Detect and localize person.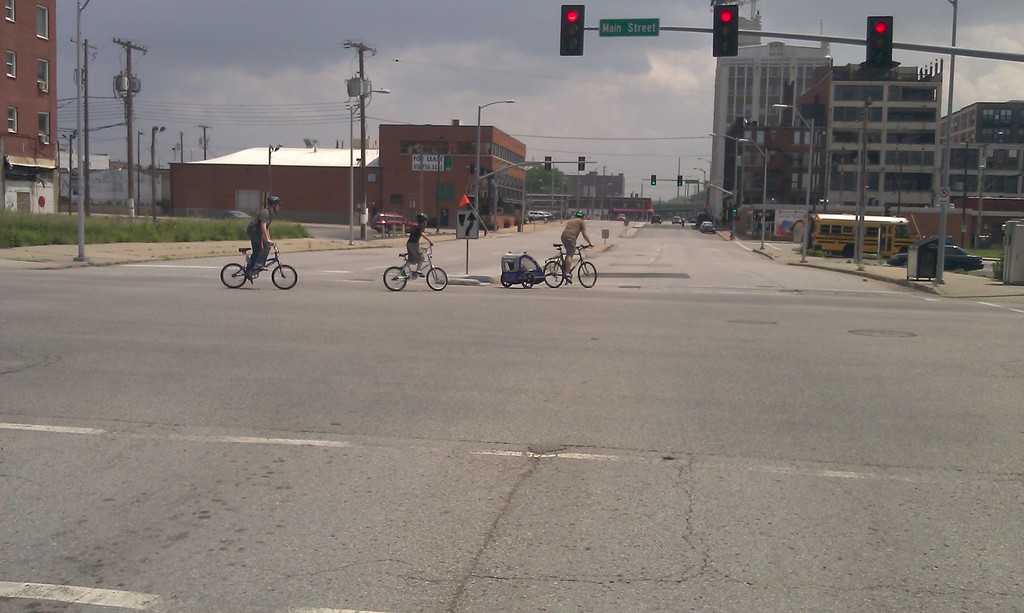
Localized at 244/195/279/283.
